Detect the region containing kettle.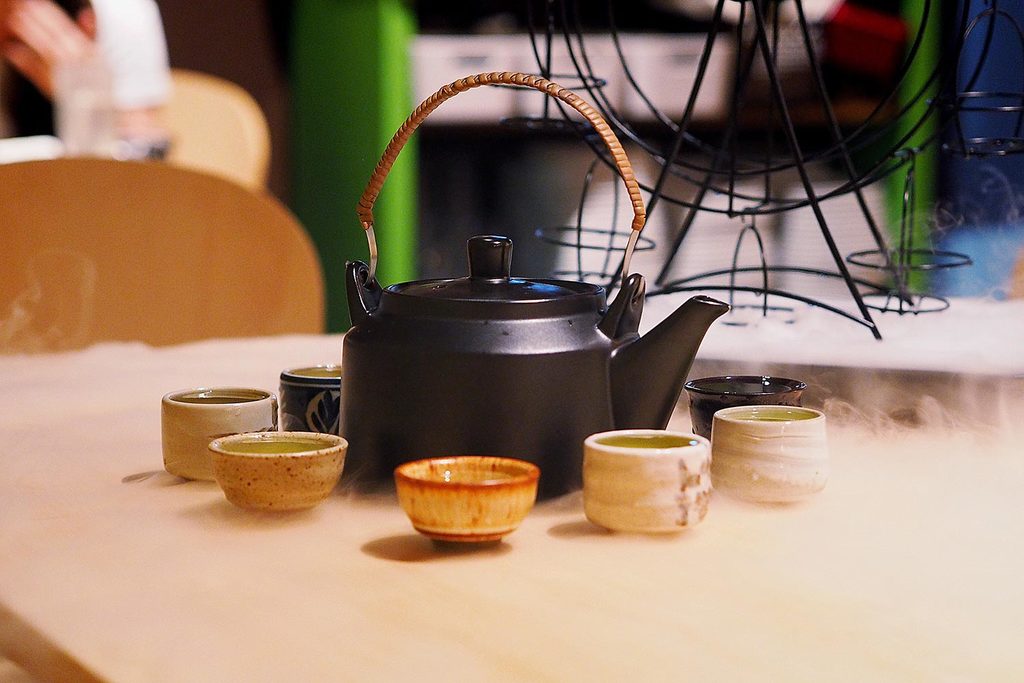
339 66 728 498.
